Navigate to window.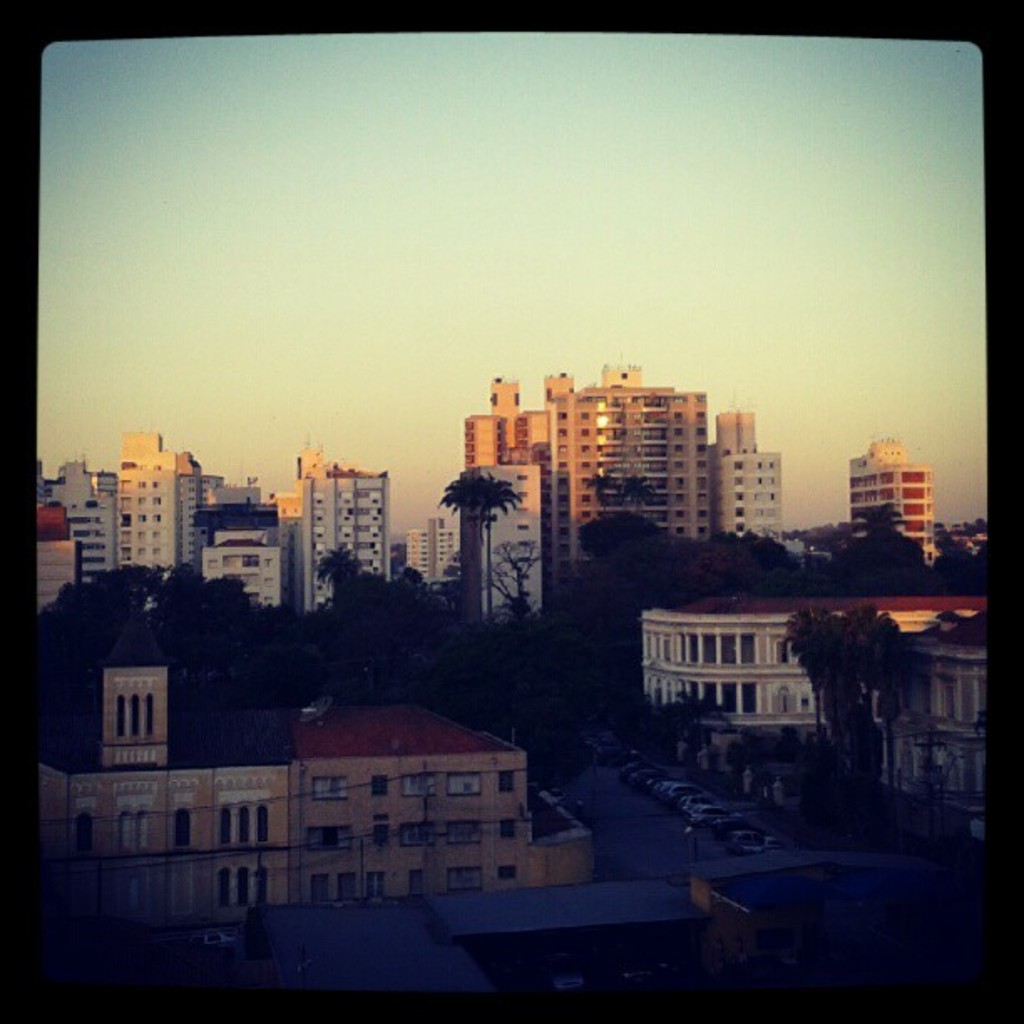
Navigation target: <region>502, 867, 515, 883</region>.
